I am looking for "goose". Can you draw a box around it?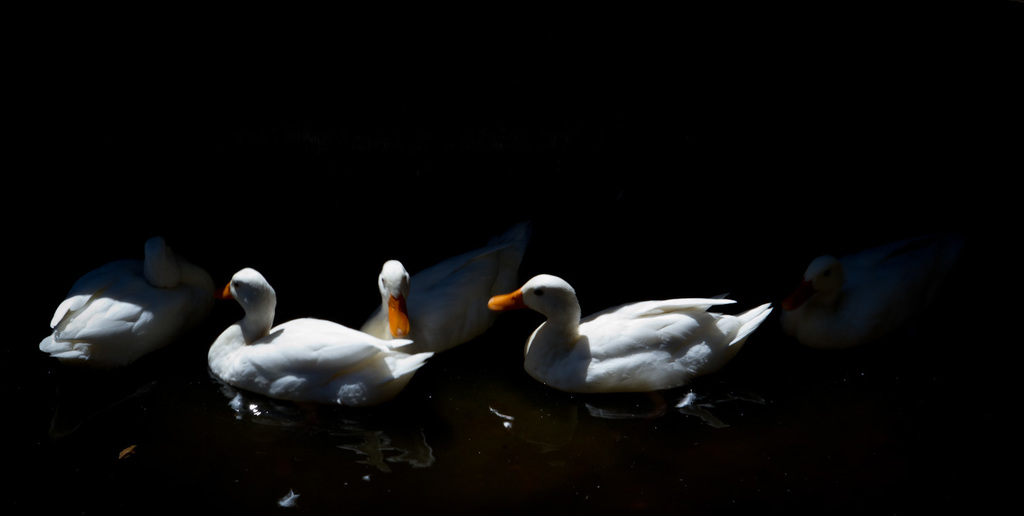
Sure, the bounding box is box=[196, 264, 428, 404].
